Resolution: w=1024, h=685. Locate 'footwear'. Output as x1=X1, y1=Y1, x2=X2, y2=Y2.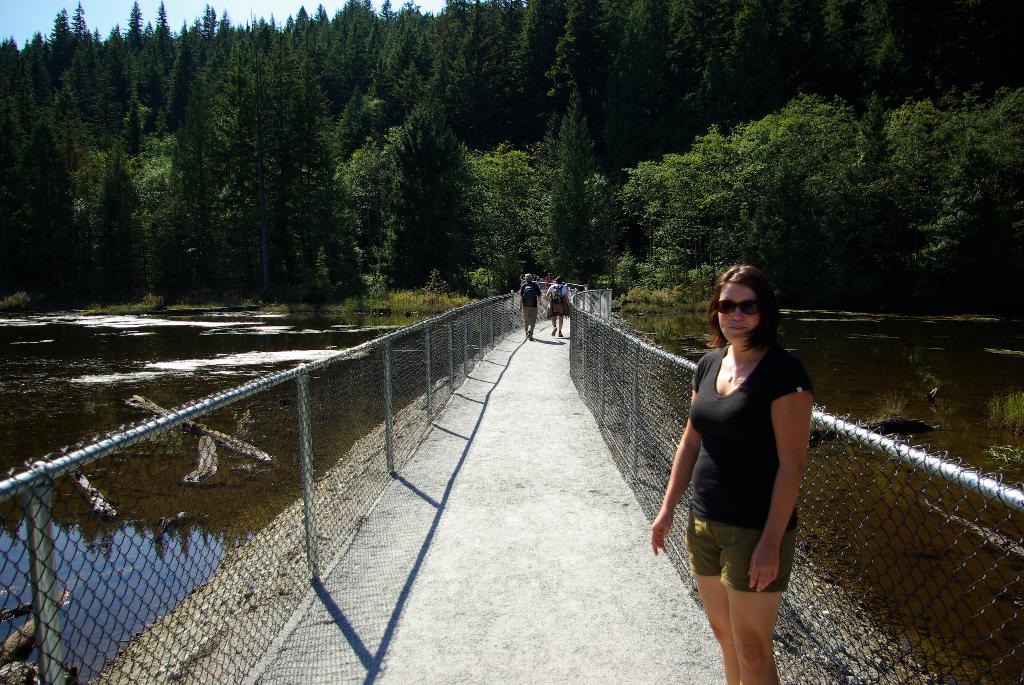
x1=551, y1=326, x2=556, y2=337.
